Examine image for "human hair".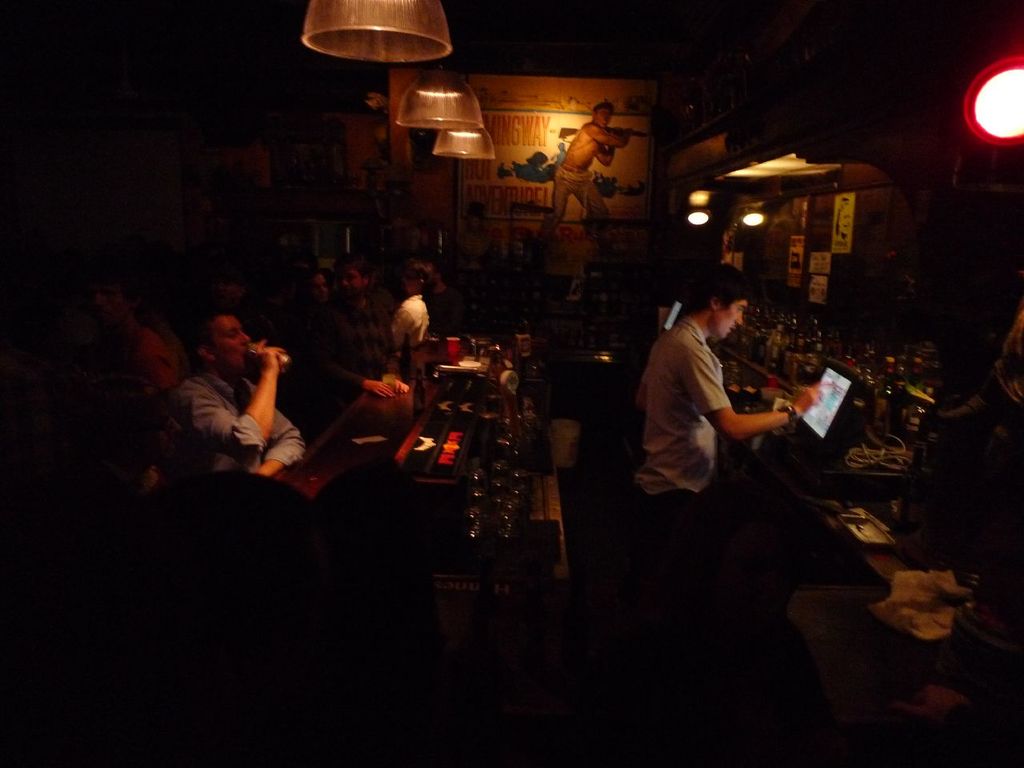
Examination result: x1=593 y1=100 x2=614 y2=114.
